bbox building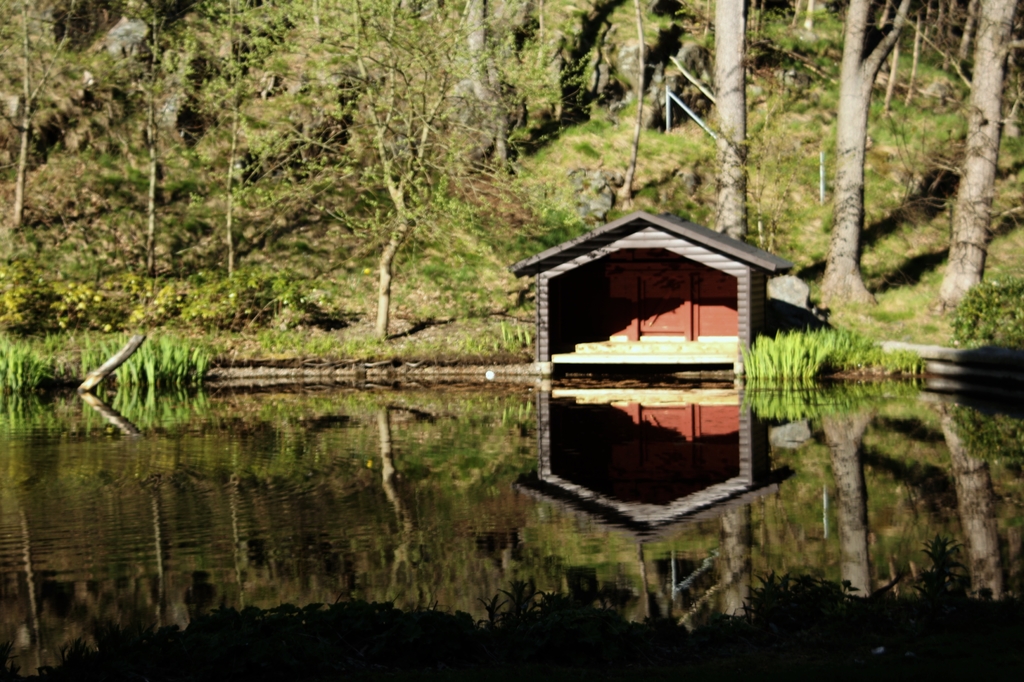
[517,215,794,366]
